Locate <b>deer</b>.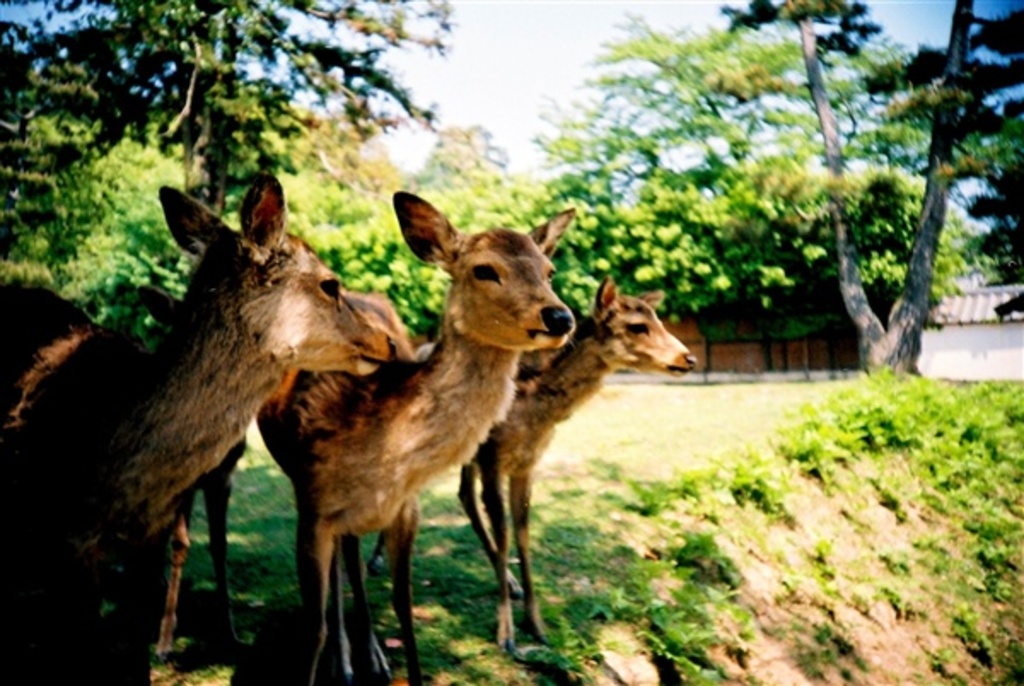
Bounding box: l=251, t=188, r=573, b=683.
